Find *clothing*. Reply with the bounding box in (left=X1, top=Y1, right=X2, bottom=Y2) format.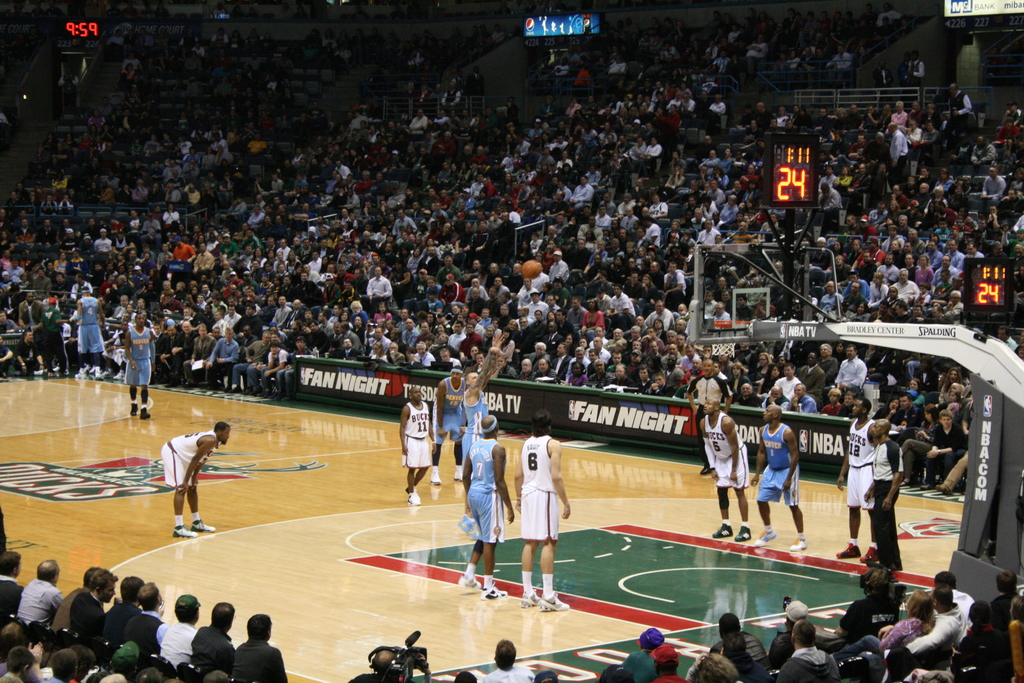
(left=385, top=210, right=422, bottom=234).
